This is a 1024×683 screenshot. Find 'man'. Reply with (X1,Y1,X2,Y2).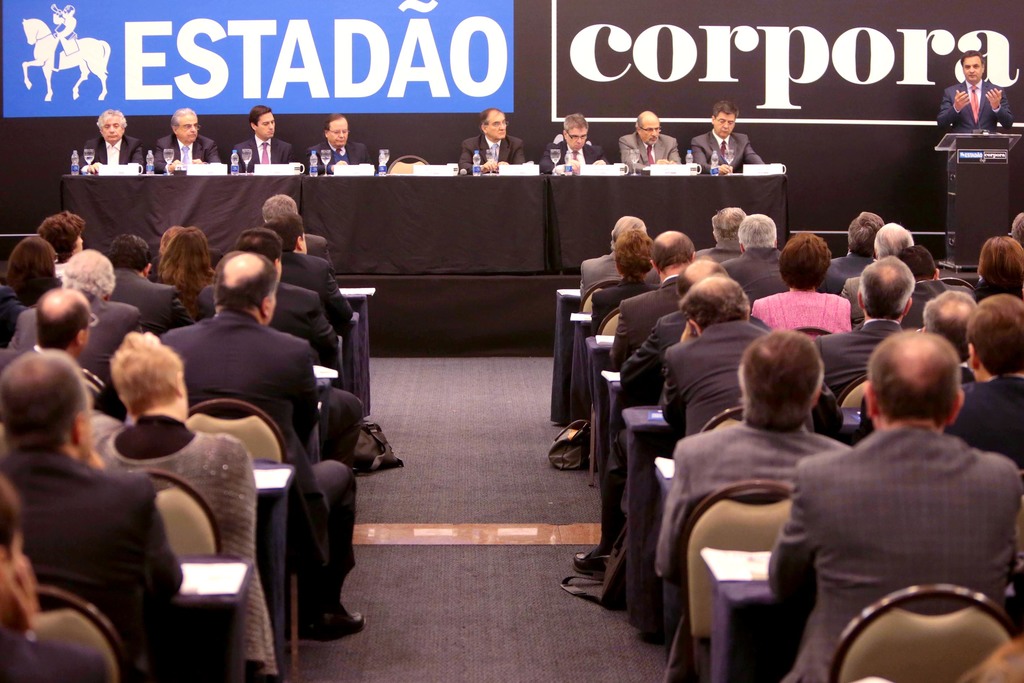
(816,252,913,415).
